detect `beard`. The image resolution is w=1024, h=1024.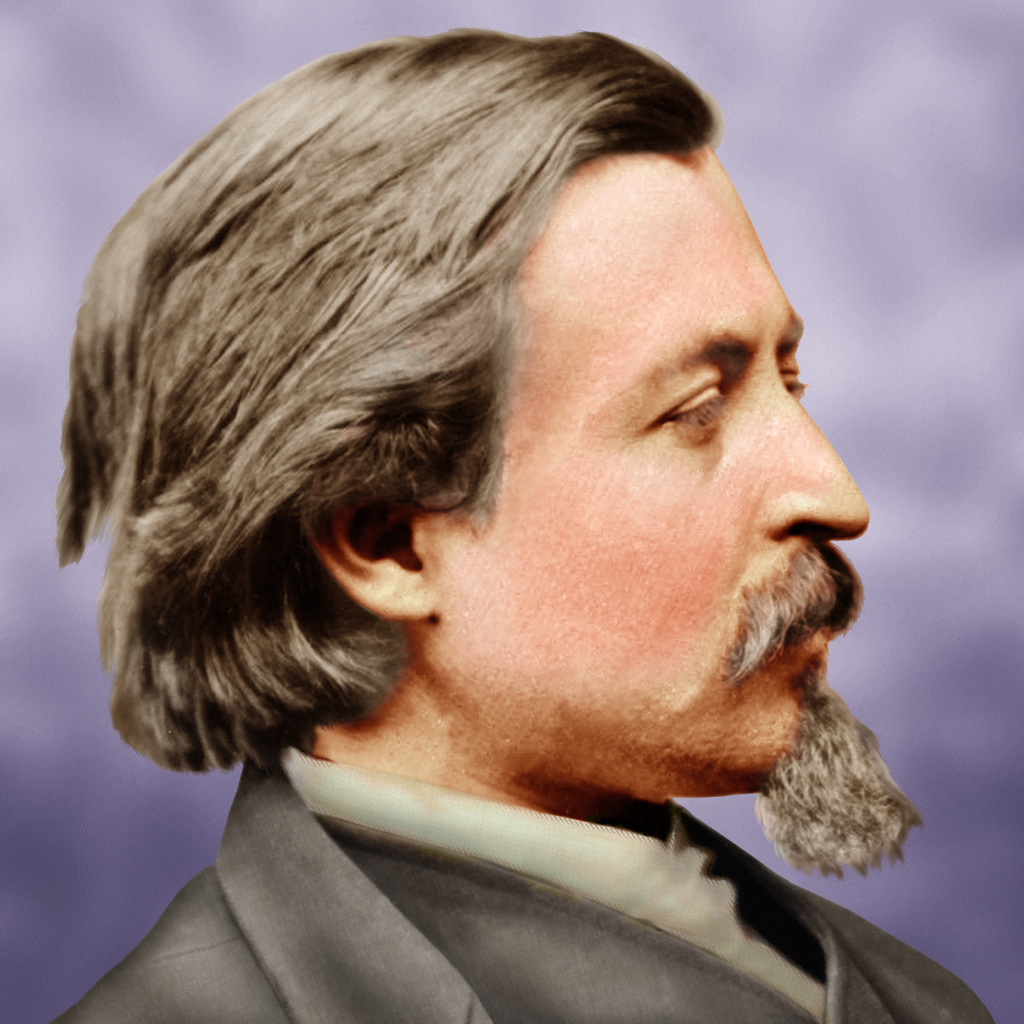
select_region(751, 650, 929, 879).
